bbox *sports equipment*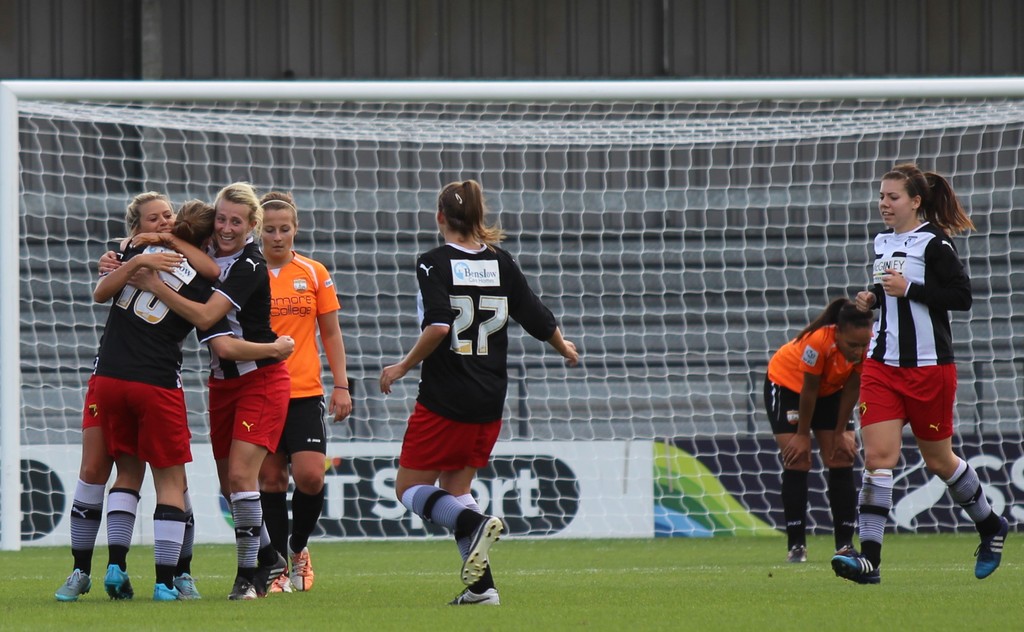
<bbox>232, 578, 257, 599</bbox>
